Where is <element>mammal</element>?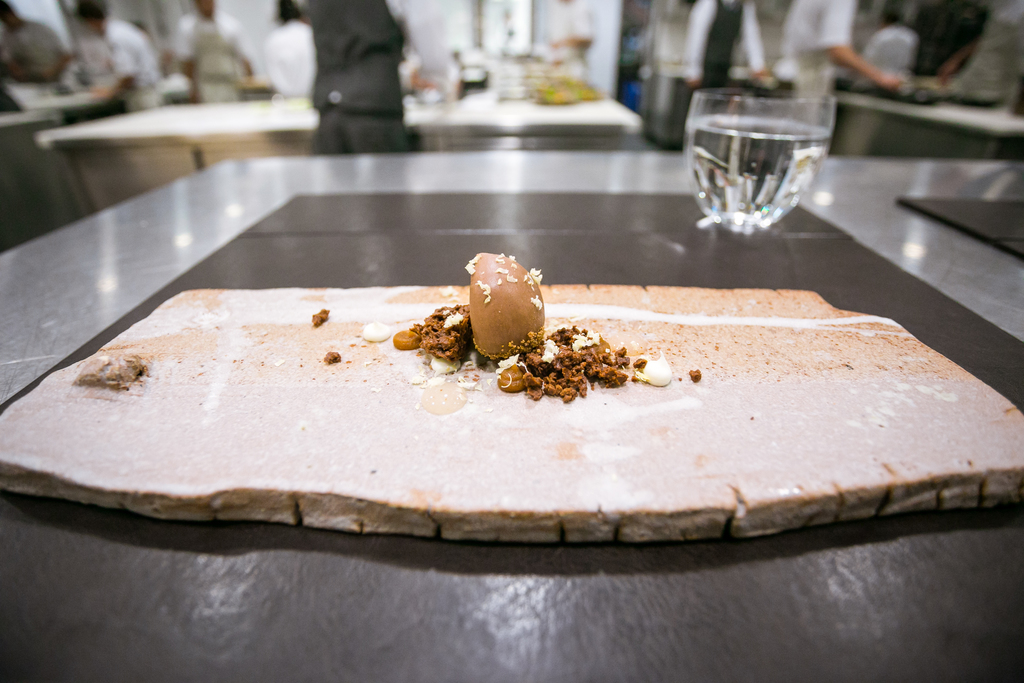
x1=90 y1=0 x2=160 y2=112.
